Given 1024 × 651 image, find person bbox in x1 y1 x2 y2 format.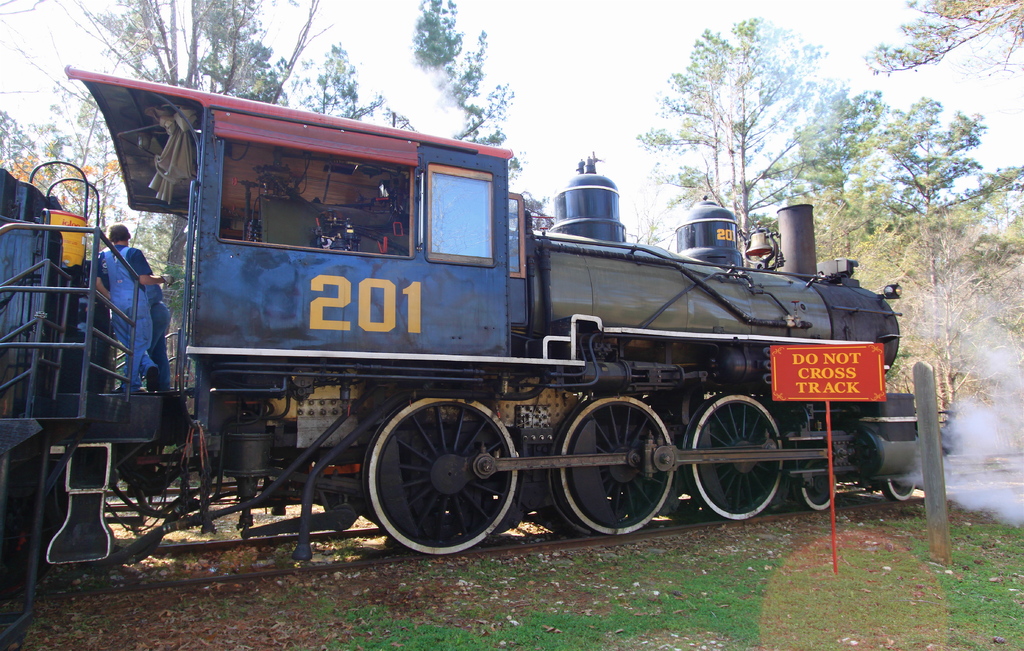
93 224 176 394.
